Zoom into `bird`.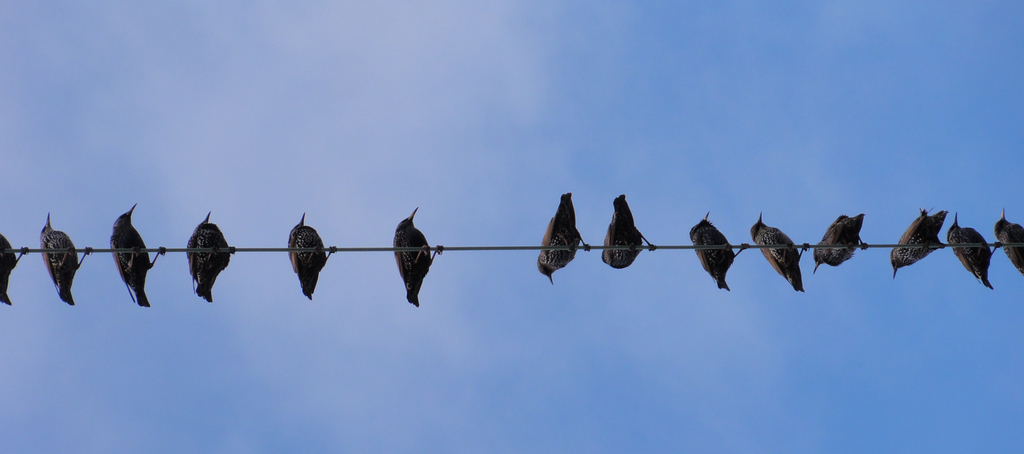
Zoom target: select_region(993, 210, 1023, 279).
